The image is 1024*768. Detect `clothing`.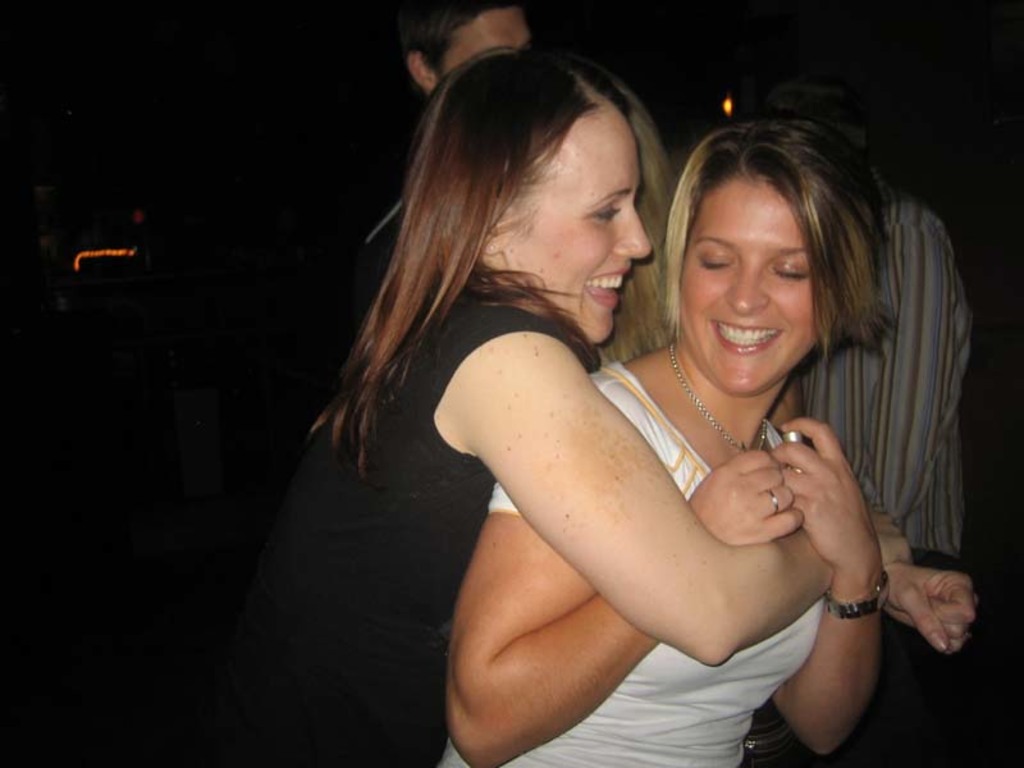
Detection: x1=204, y1=230, x2=584, y2=721.
